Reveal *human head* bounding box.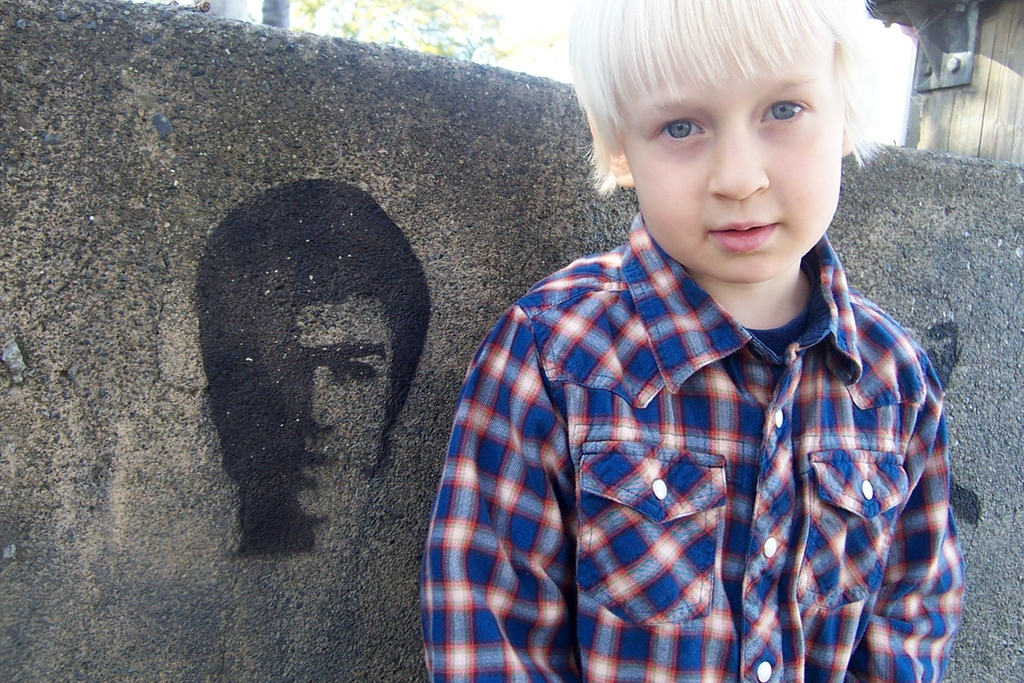
Revealed: [left=190, top=174, right=430, bottom=561].
